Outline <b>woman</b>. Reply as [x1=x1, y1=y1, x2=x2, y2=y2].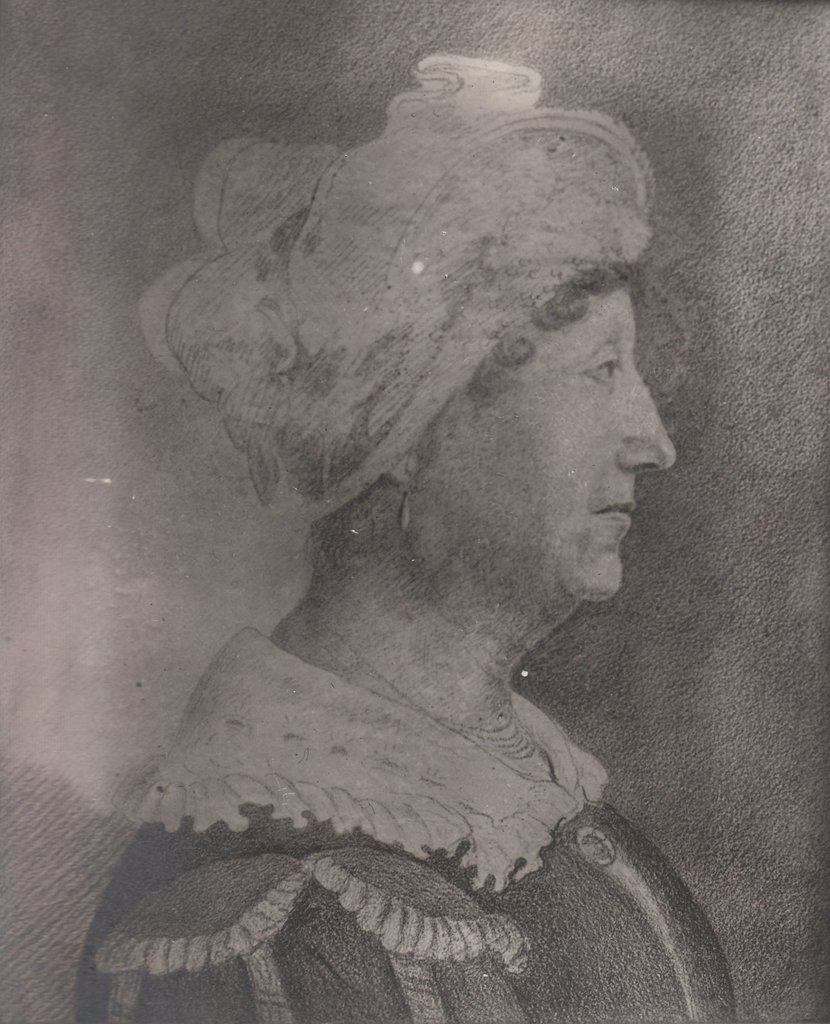
[x1=64, y1=59, x2=741, y2=1022].
